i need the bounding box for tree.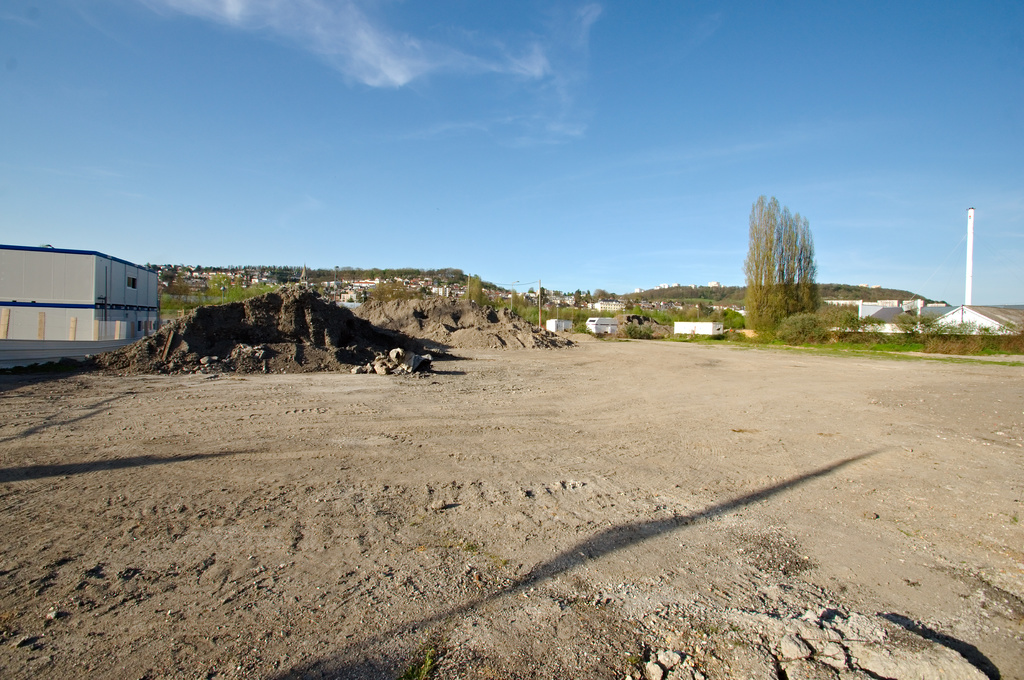
Here it is: <region>584, 286, 630, 306</region>.
